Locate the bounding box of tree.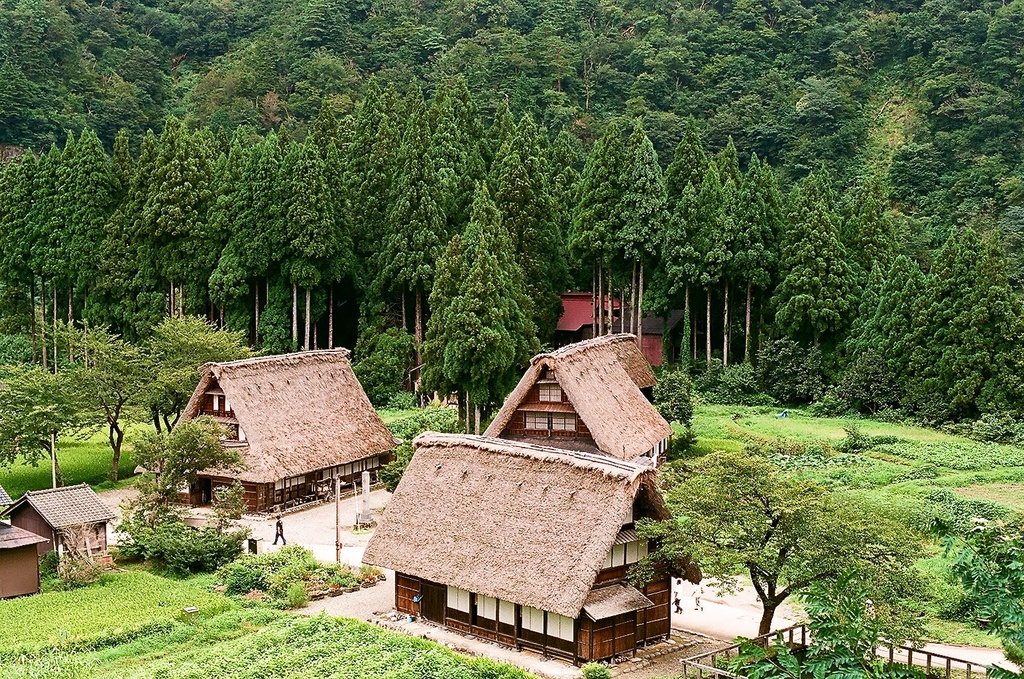
Bounding box: box(667, 123, 714, 193).
